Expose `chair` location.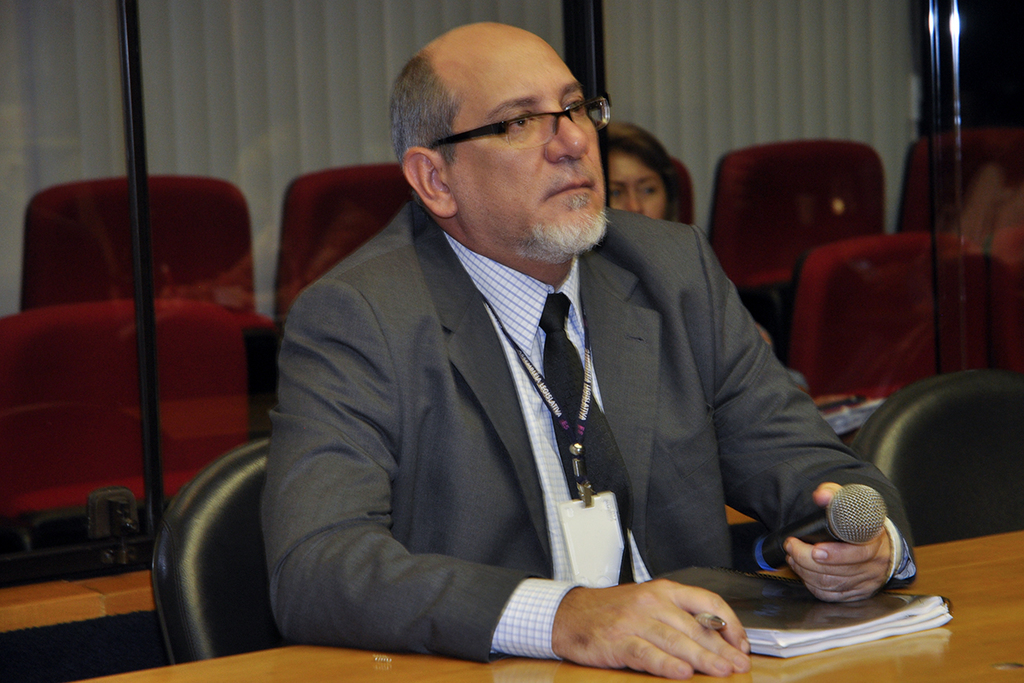
Exposed at {"left": 847, "top": 373, "right": 1023, "bottom": 542}.
